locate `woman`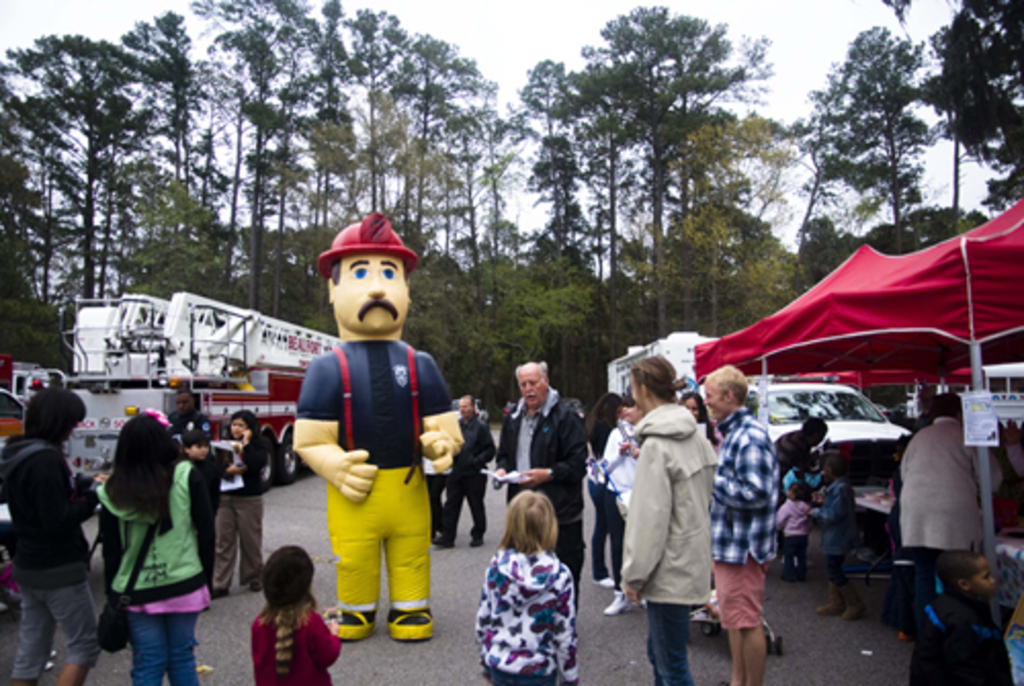
pyautogui.locateOnScreen(612, 354, 719, 684)
